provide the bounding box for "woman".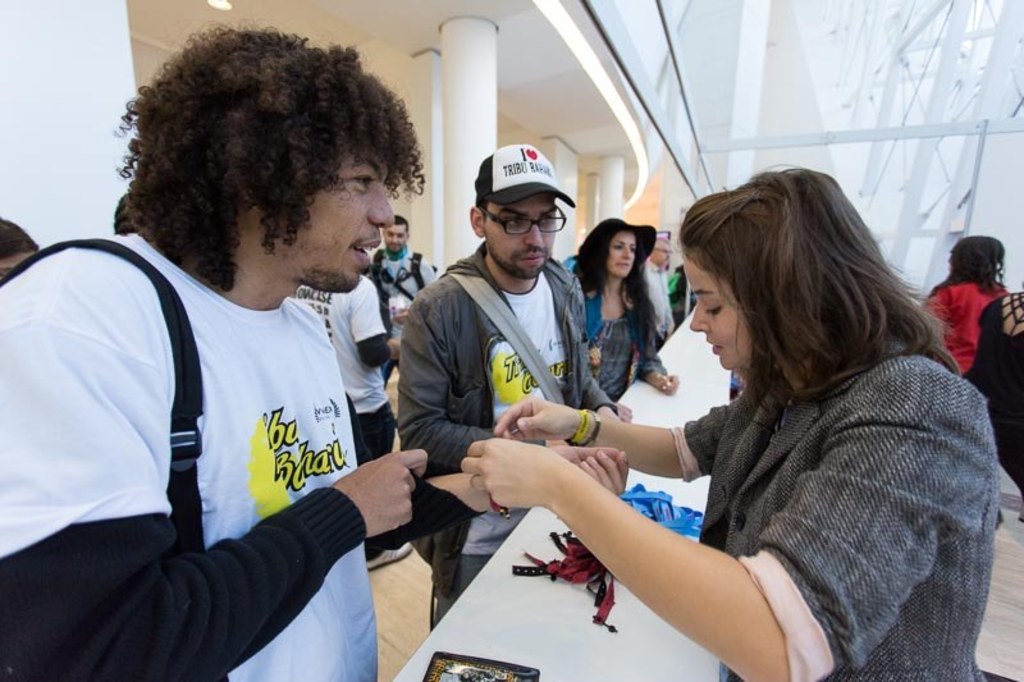
detection(460, 157, 1004, 681).
